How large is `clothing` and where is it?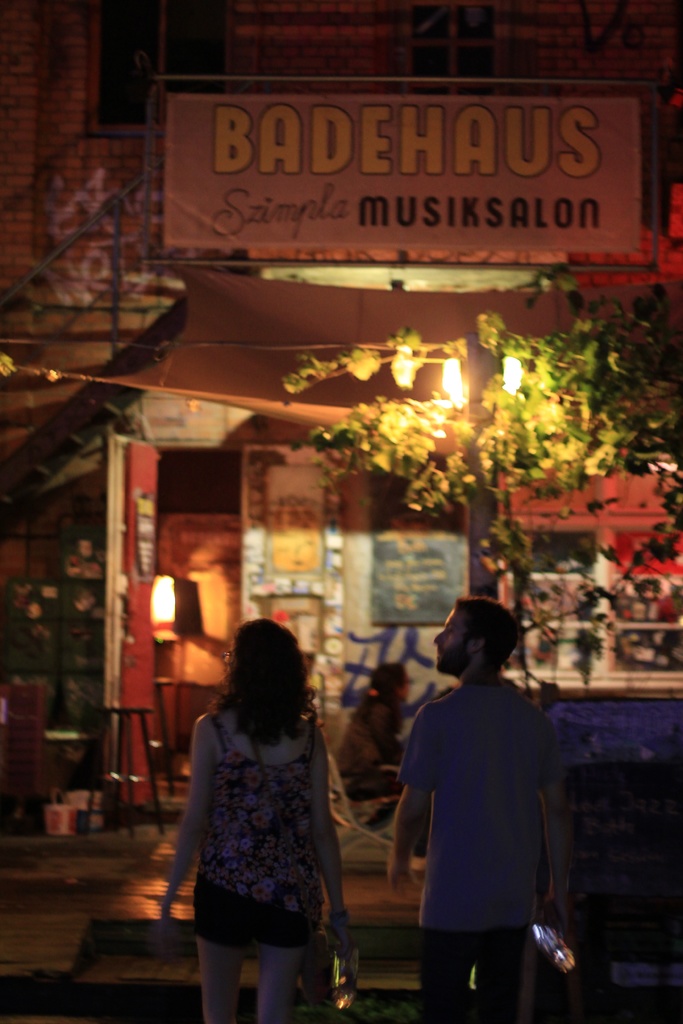
Bounding box: select_region(178, 702, 361, 968).
